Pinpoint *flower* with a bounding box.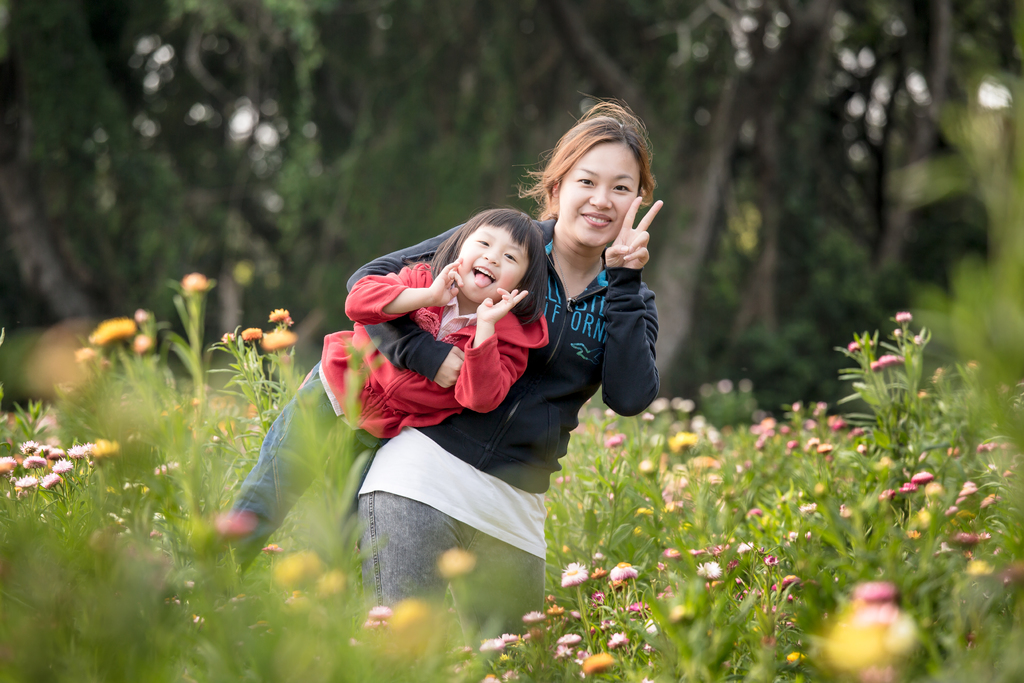
(x1=911, y1=468, x2=935, y2=486).
